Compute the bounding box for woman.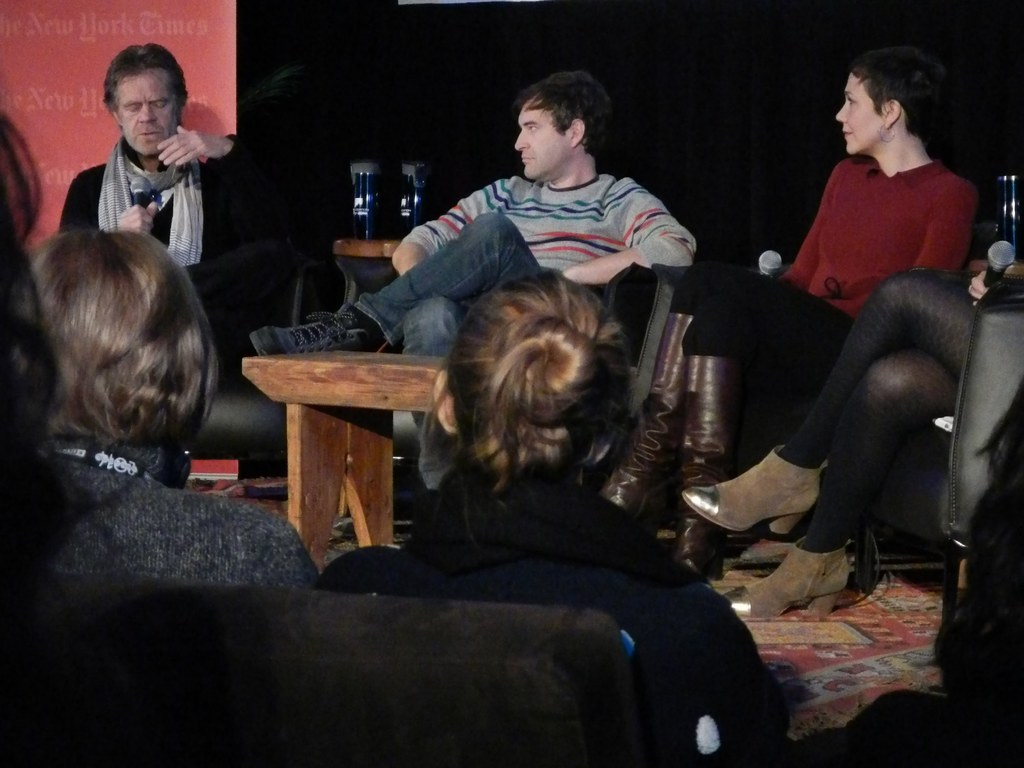
<box>330,265,774,767</box>.
